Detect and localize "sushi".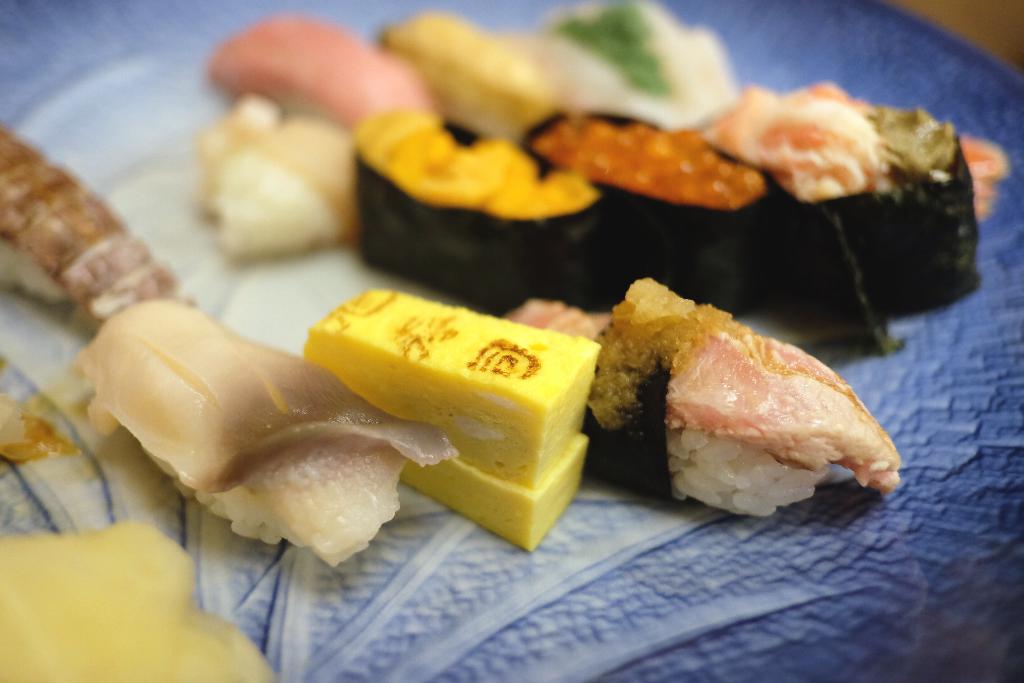
Localized at (left=68, top=288, right=493, bottom=575).
